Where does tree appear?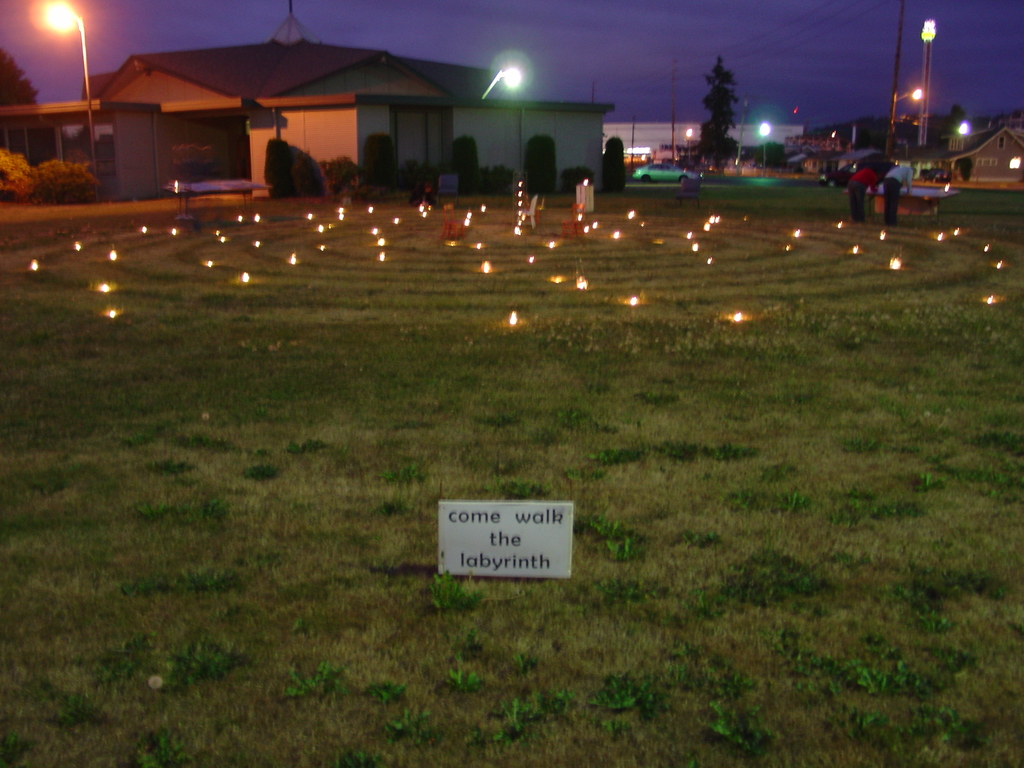
Appears at l=0, t=40, r=39, b=150.
